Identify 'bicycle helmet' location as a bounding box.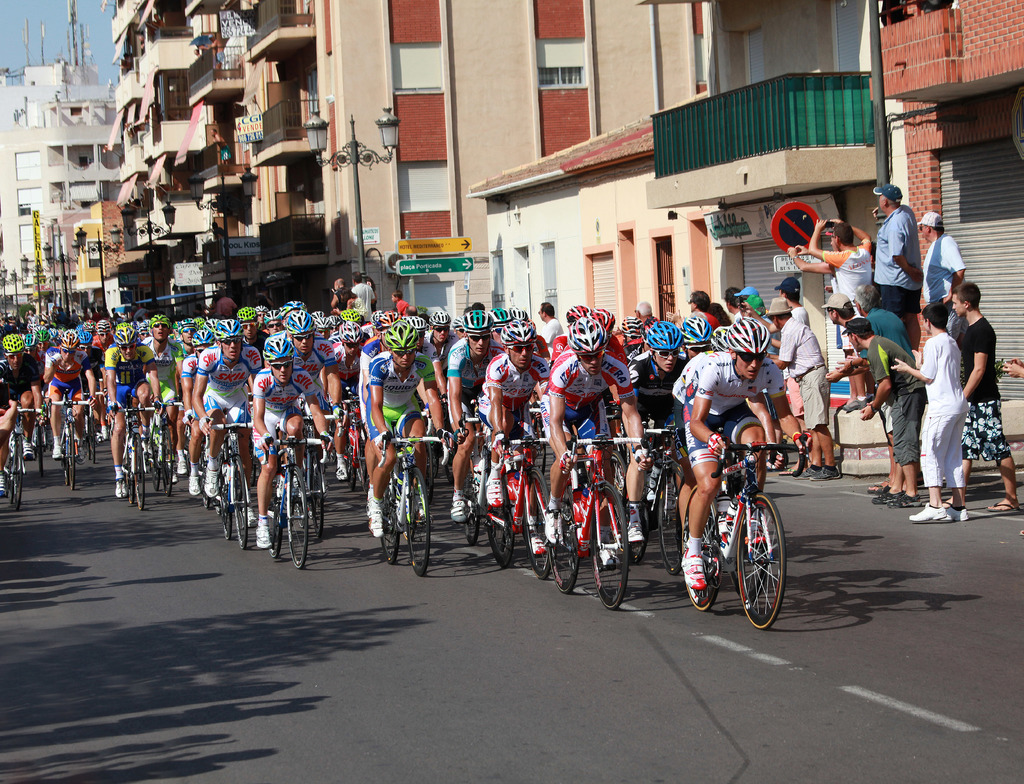
[x1=153, y1=313, x2=170, y2=325].
